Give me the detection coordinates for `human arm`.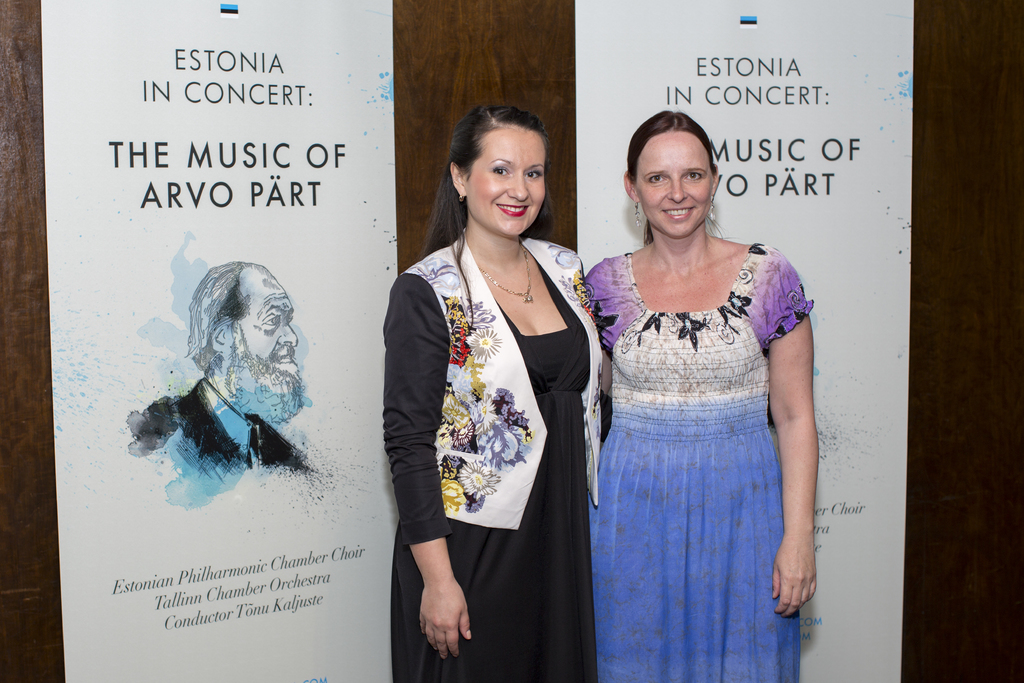
572, 251, 616, 428.
